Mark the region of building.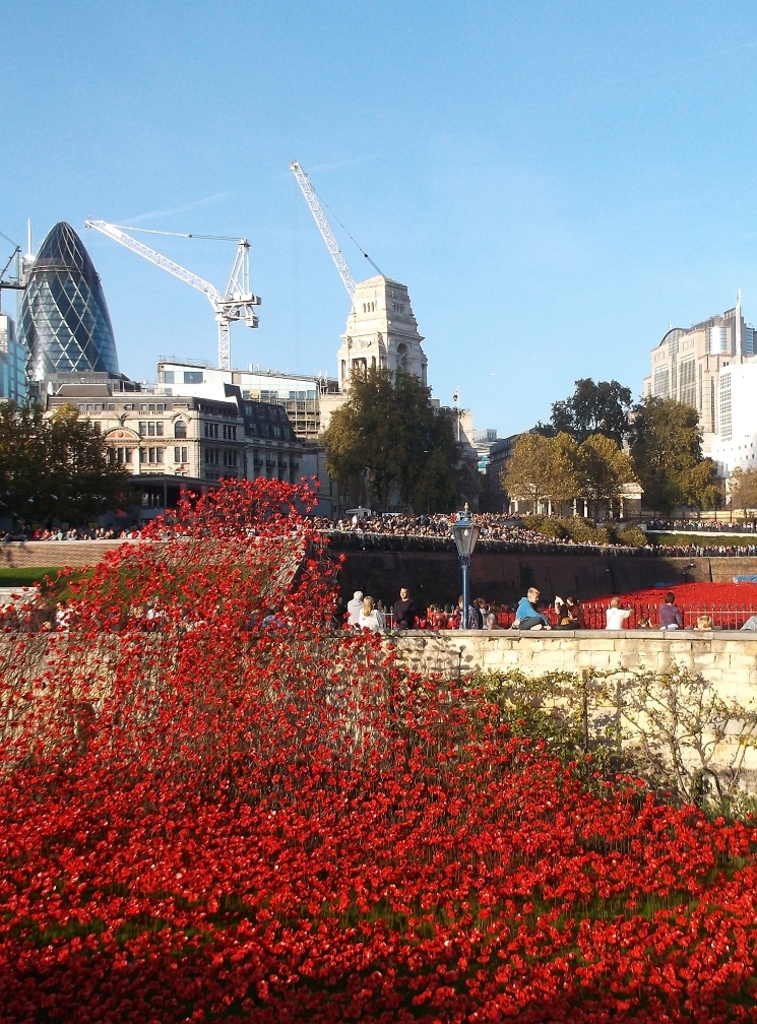
Region: <bbox>640, 292, 756, 432</bbox>.
